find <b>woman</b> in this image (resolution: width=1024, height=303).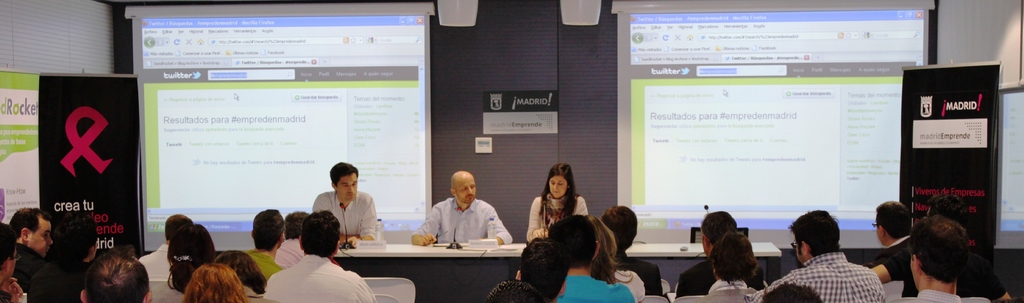
BBox(527, 162, 588, 241).
